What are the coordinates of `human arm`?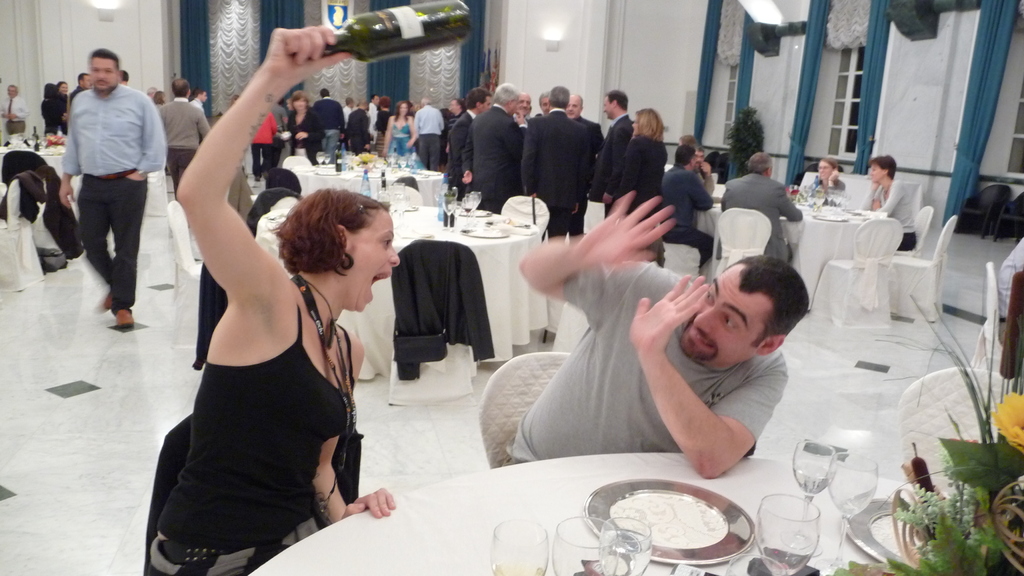
region(440, 106, 481, 182).
